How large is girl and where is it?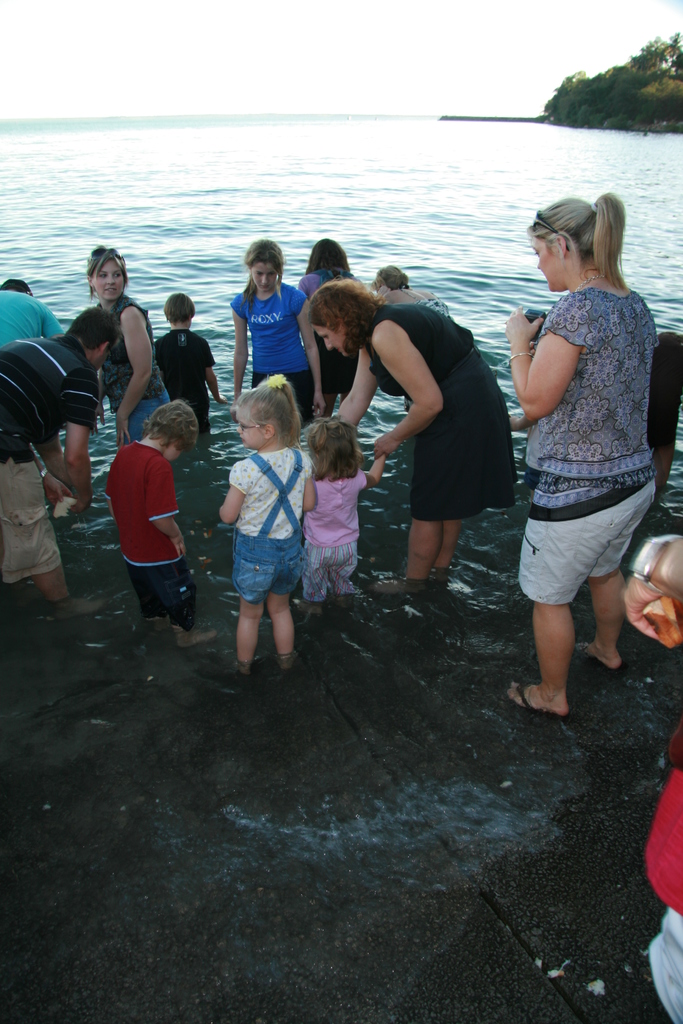
Bounding box: 371, 263, 448, 413.
